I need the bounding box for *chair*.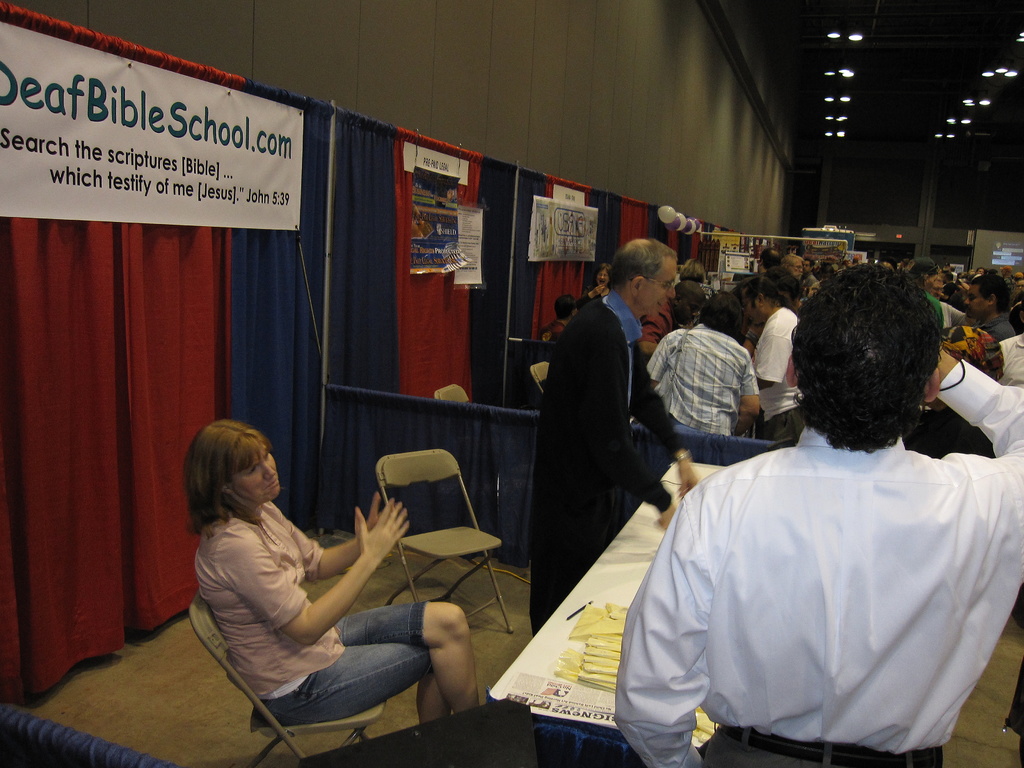
Here it is: x1=182 y1=584 x2=386 y2=767.
